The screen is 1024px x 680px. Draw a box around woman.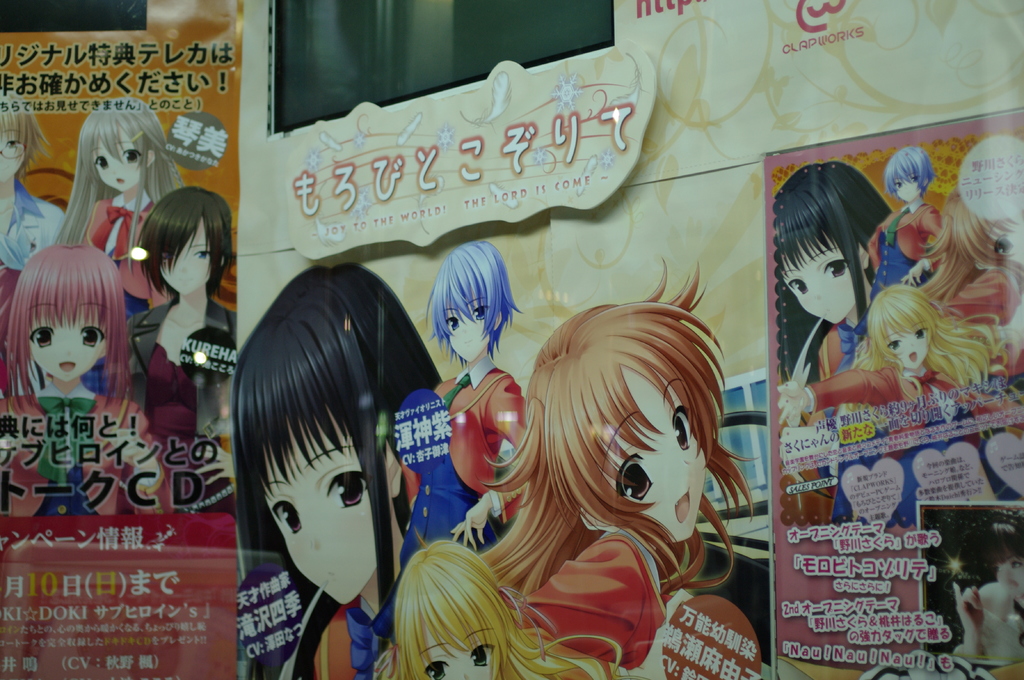
{"left": 227, "top": 265, "right": 445, "bottom": 679}.
